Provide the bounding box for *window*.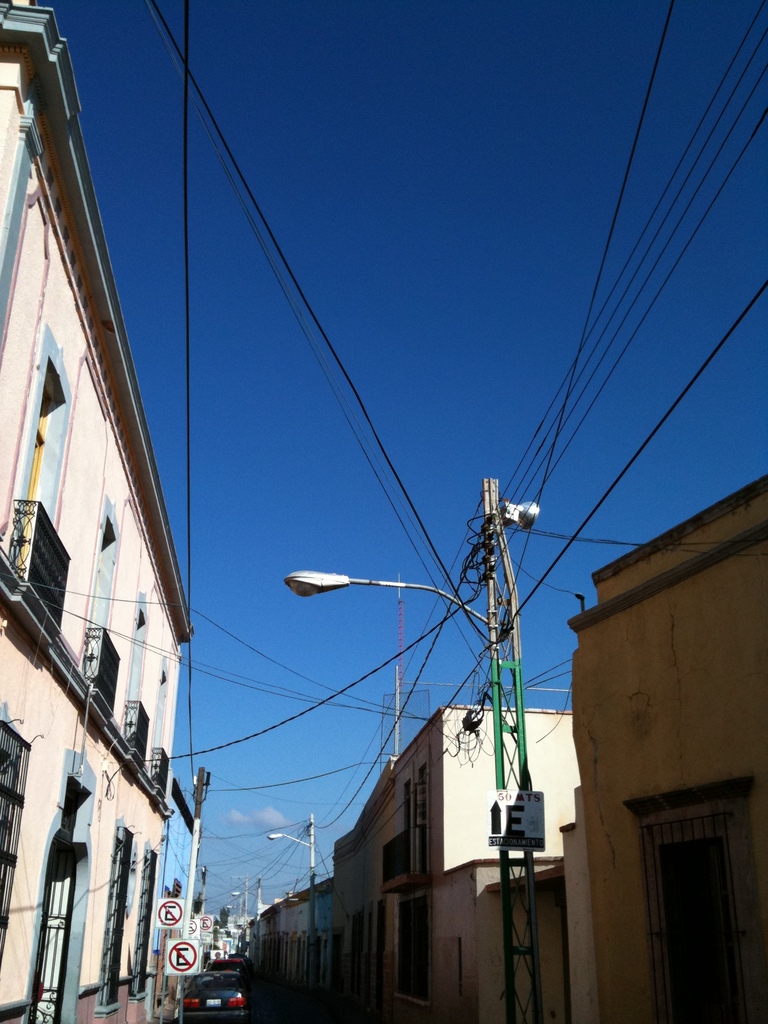
(127, 607, 153, 715).
